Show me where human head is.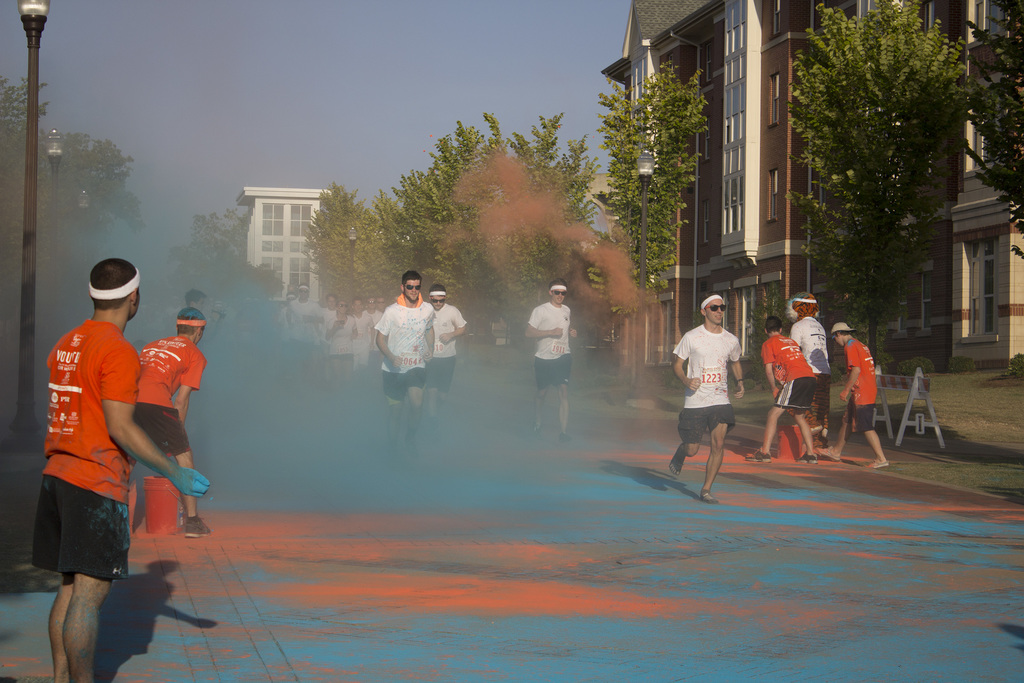
human head is at detection(766, 317, 783, 332).
